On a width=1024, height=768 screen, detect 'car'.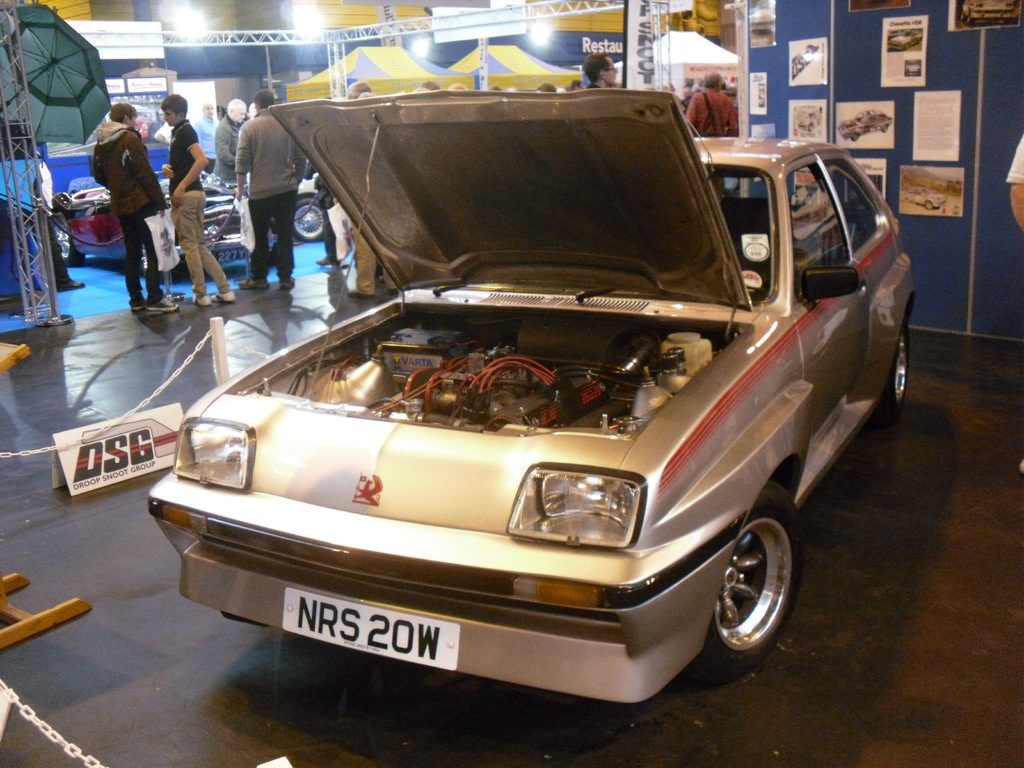
[55, 161, 284, 264].
